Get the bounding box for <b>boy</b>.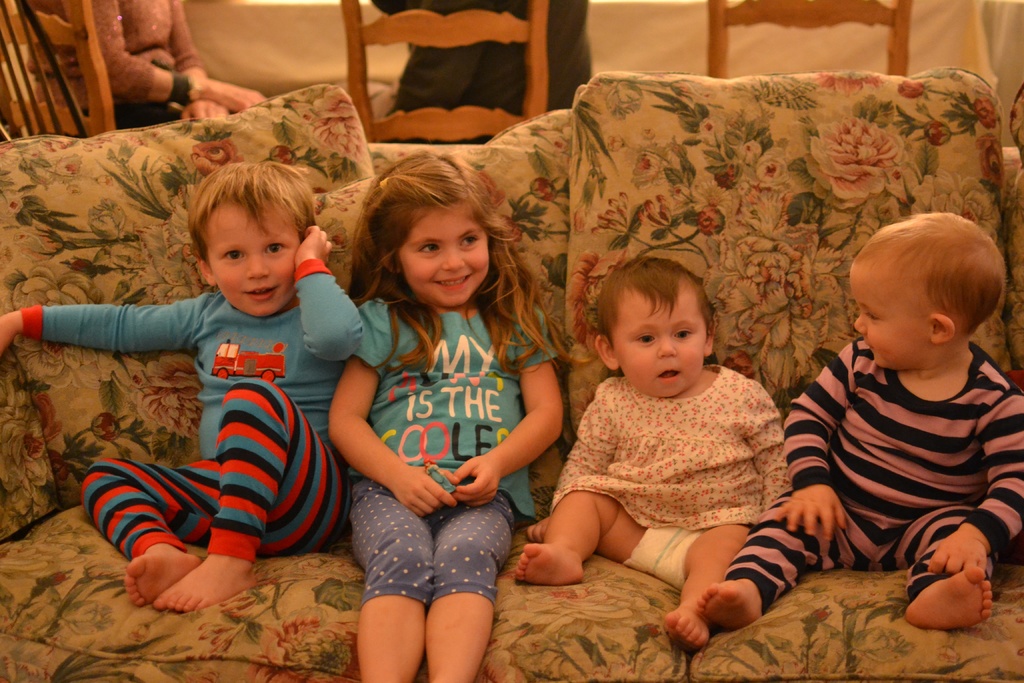
box(2, 164, 363, 613).
